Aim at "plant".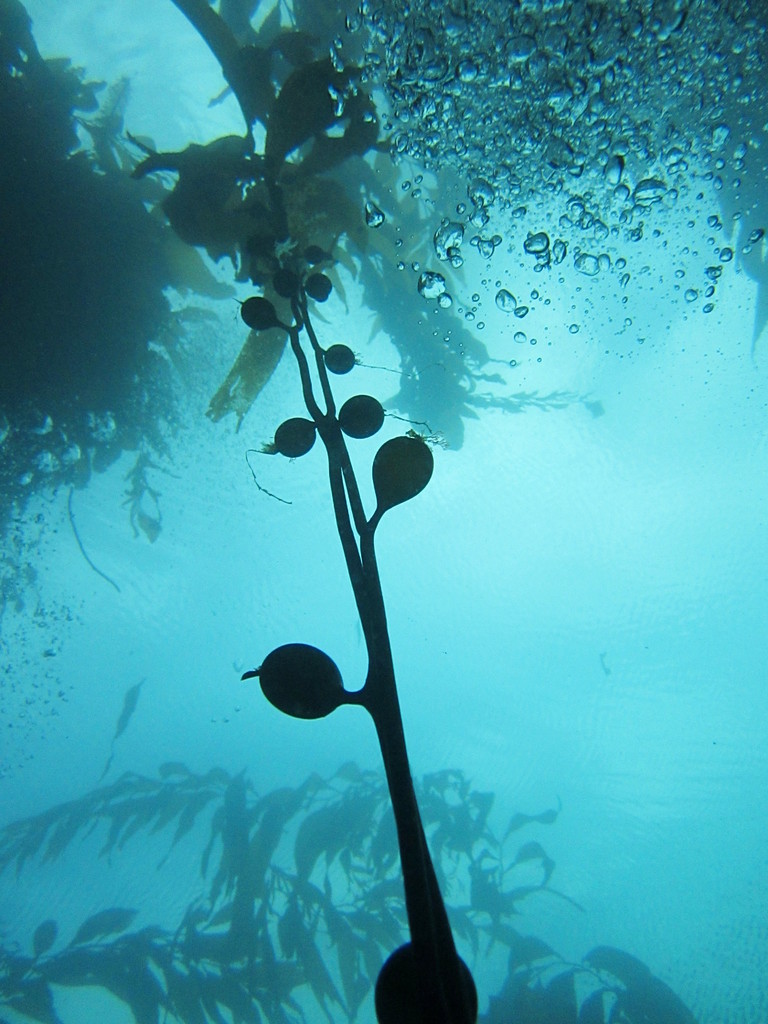
Aimed at 172, 0, 618, 449.
